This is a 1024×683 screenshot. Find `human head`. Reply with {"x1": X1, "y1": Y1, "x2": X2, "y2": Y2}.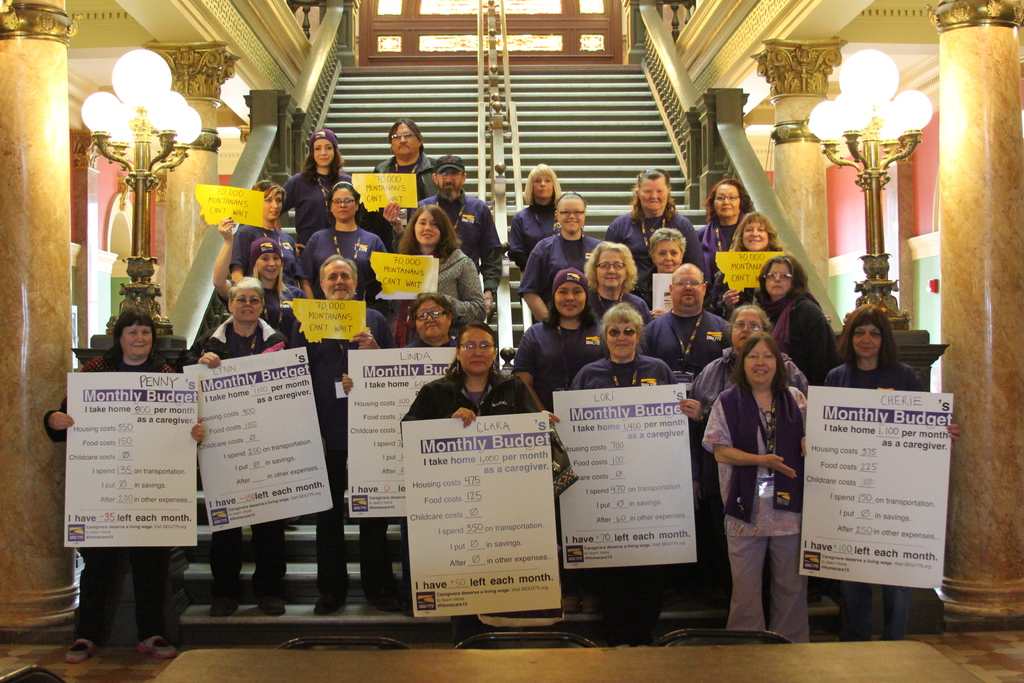
{"x1": 525, "y1": 163, "x2": 559, "y2": 201}.
